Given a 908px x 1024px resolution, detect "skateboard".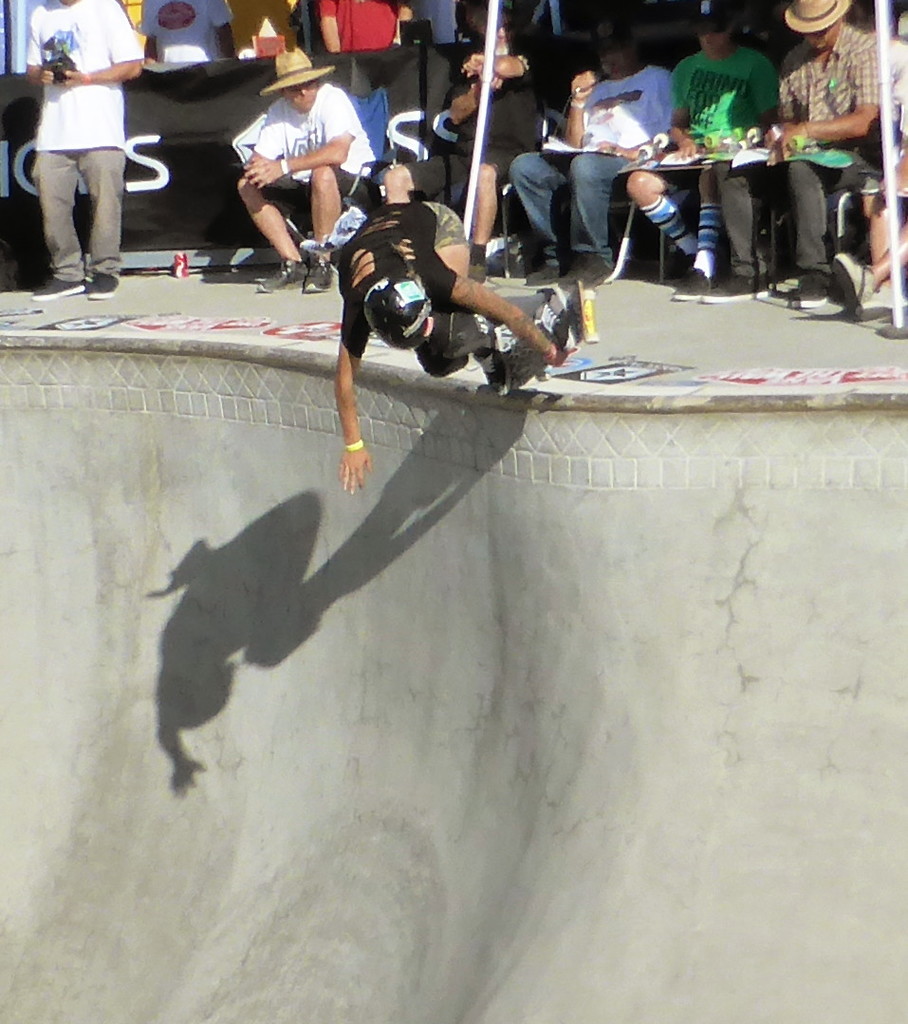
rect(497, 286, 603, 423).
